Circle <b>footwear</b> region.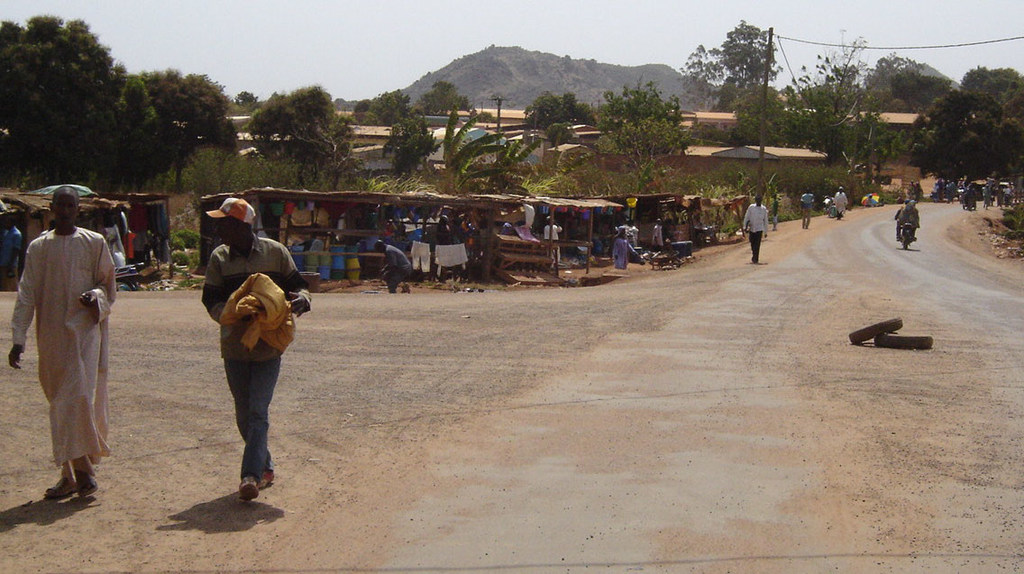
Region: 236,472,258,501.
